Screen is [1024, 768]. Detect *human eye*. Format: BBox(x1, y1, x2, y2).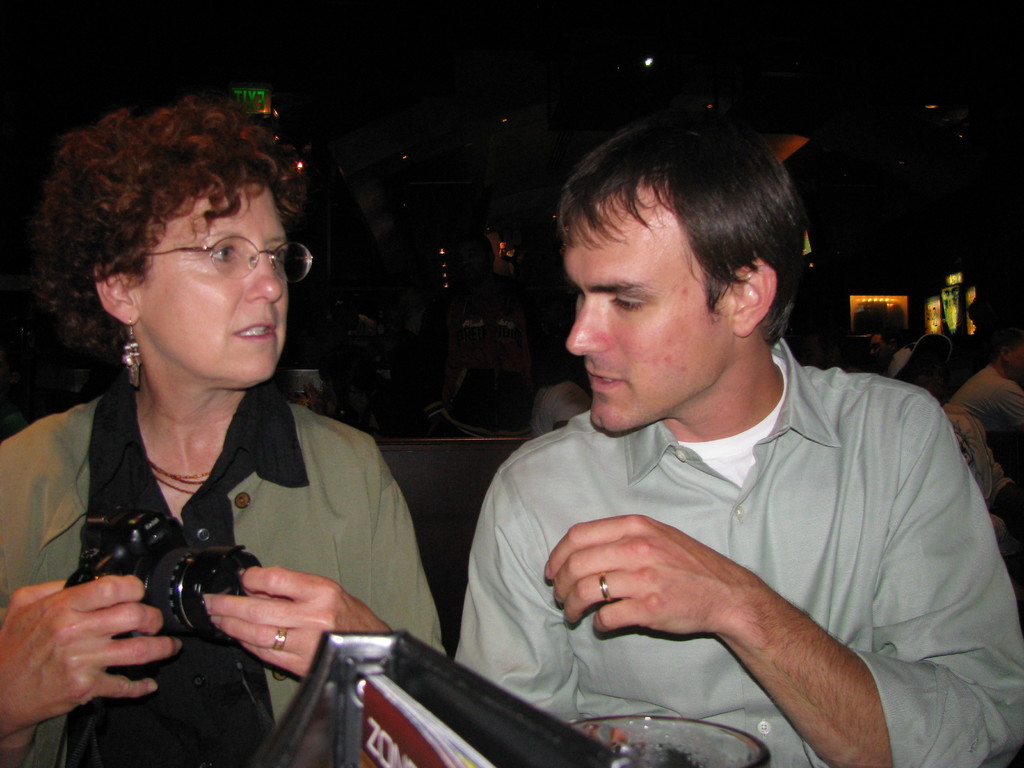
BBox(204, 238, 237, 269).
